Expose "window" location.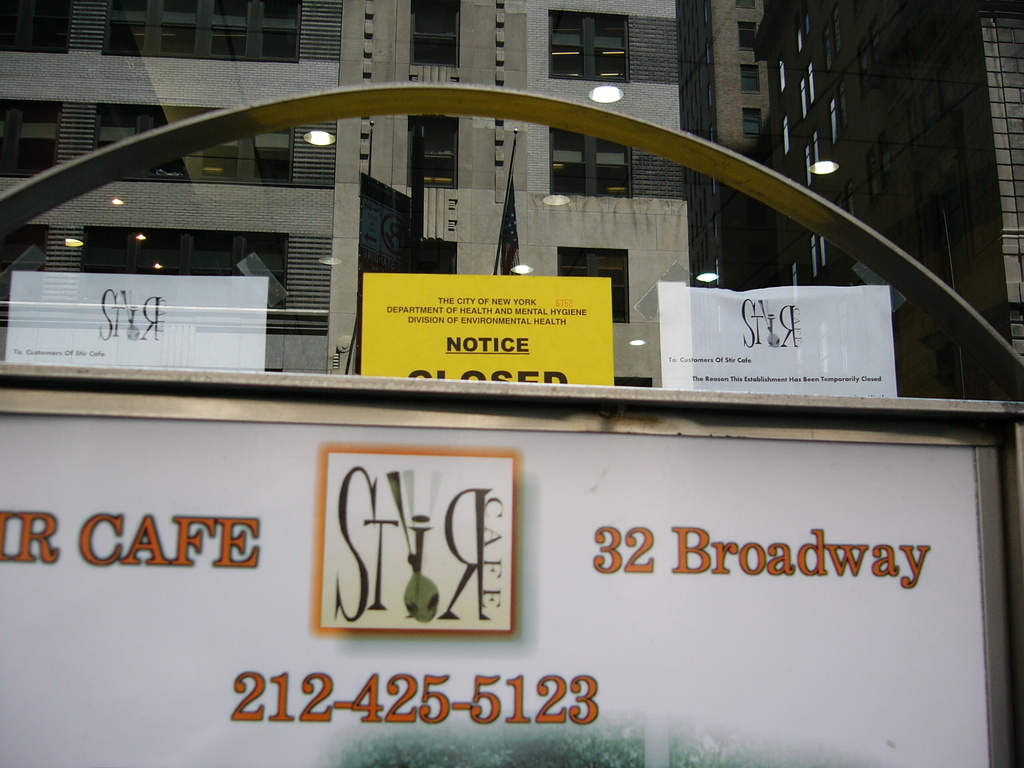
Exposed at detection(76, 223, 282, 300).
